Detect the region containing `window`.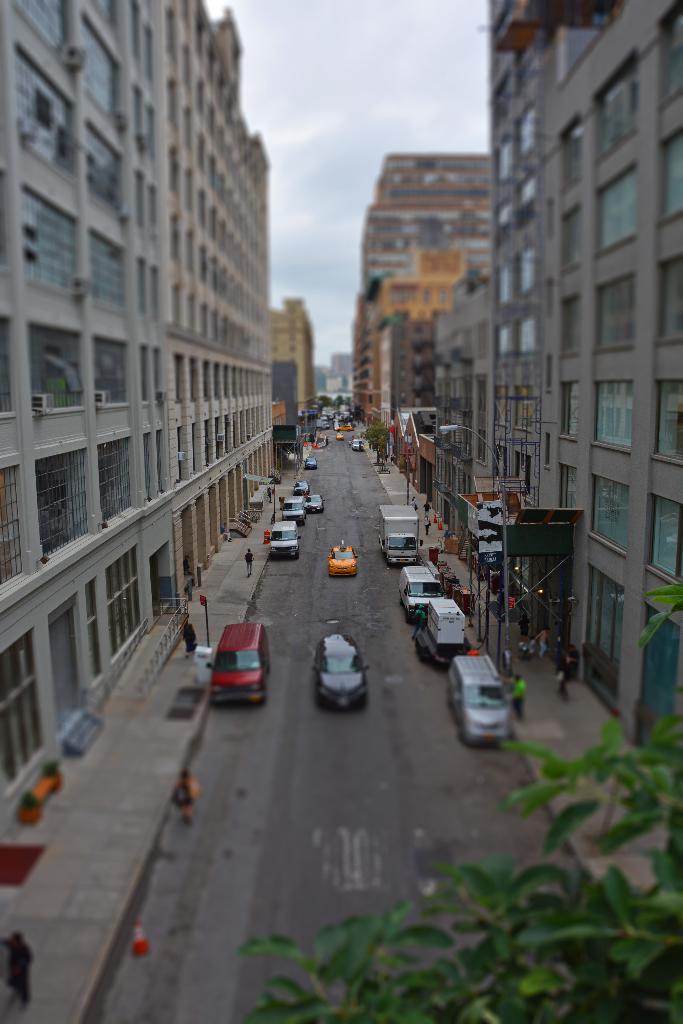
(0,627,47,804).
